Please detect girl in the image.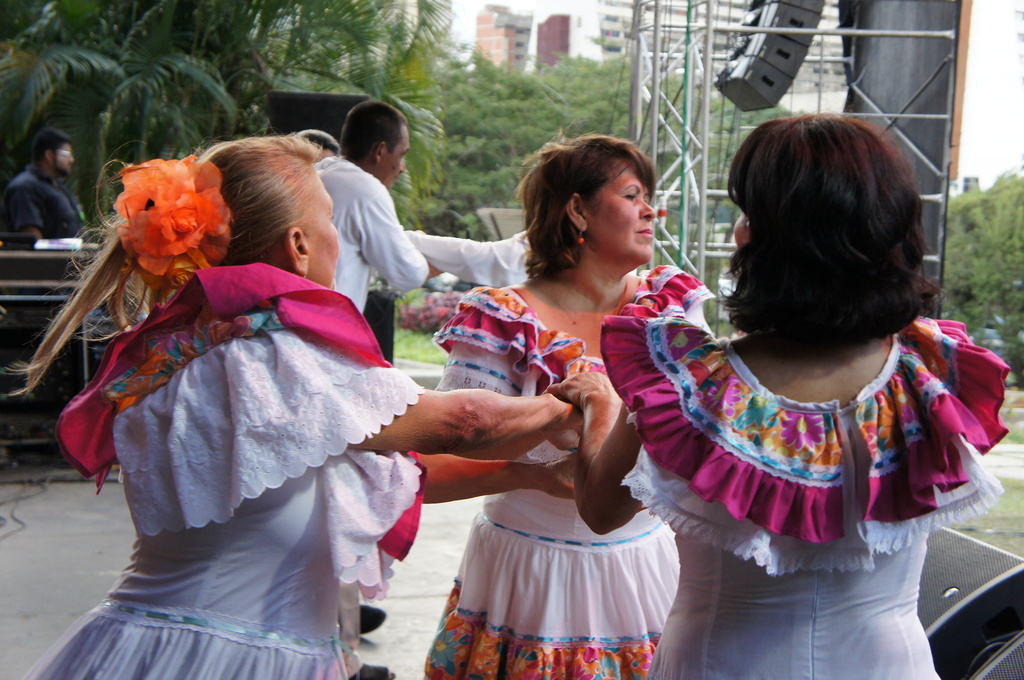
<bbox>10, 129, 580, 679</bbox>.
